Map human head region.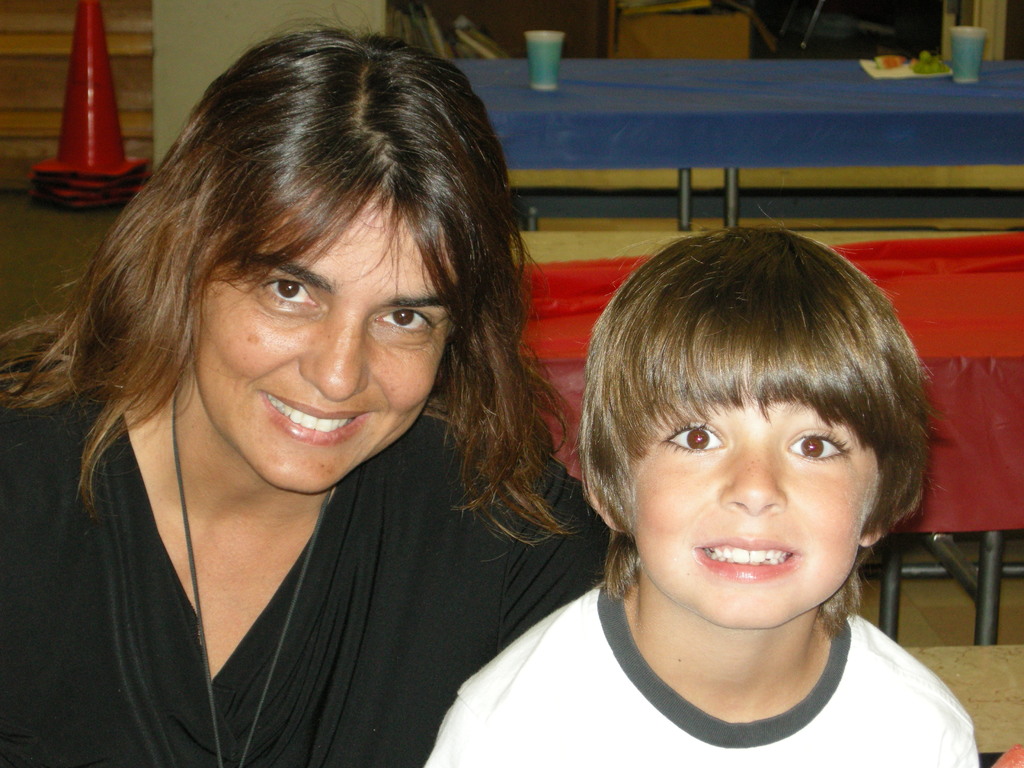
Mapped to locate(567, 222, 936, 627).
